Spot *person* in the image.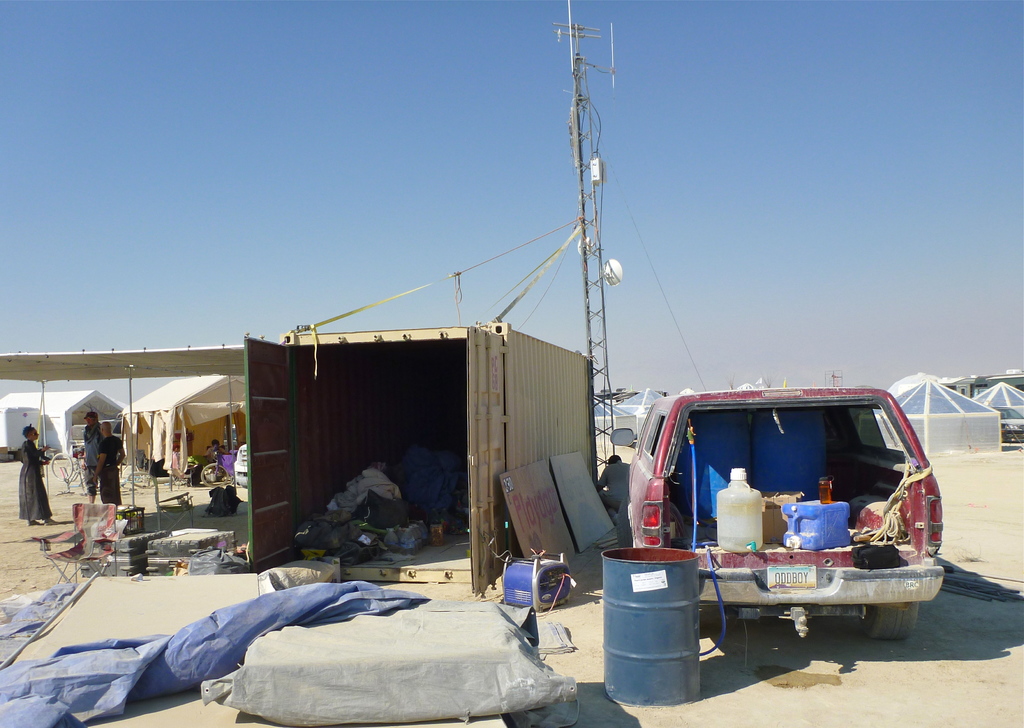
*person* found at select_region(99, 423, 124, 528).
